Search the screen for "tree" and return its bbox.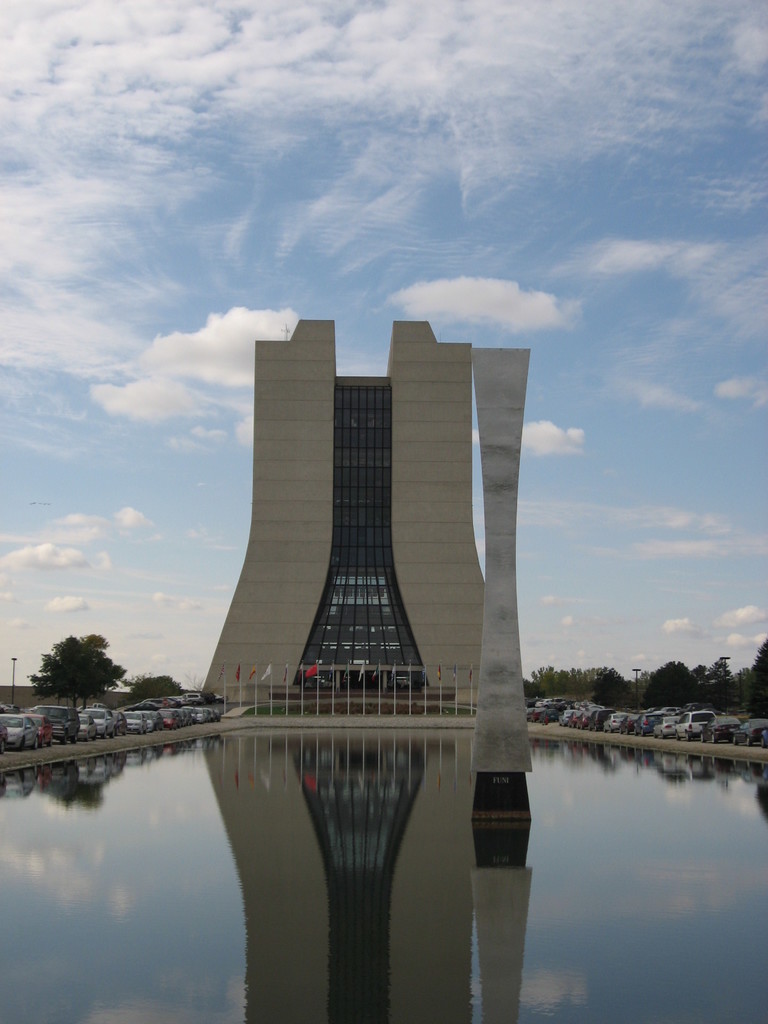
Found: select_region(116, 668, 184, 712).
